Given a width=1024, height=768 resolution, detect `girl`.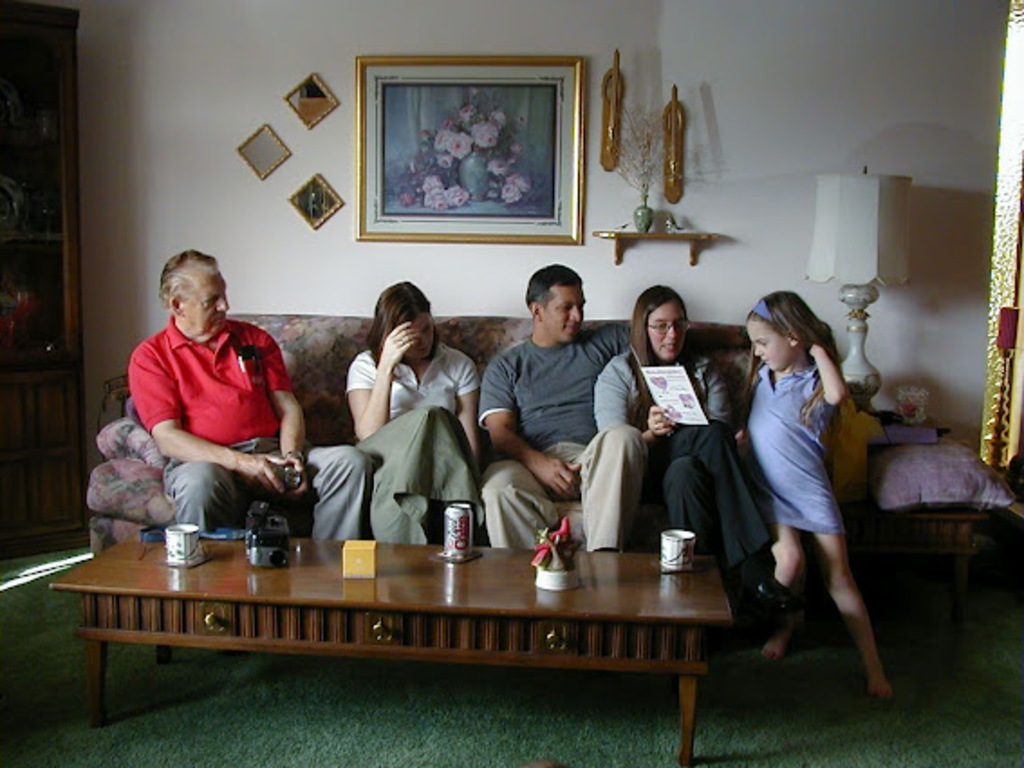
735/284/894/688.
